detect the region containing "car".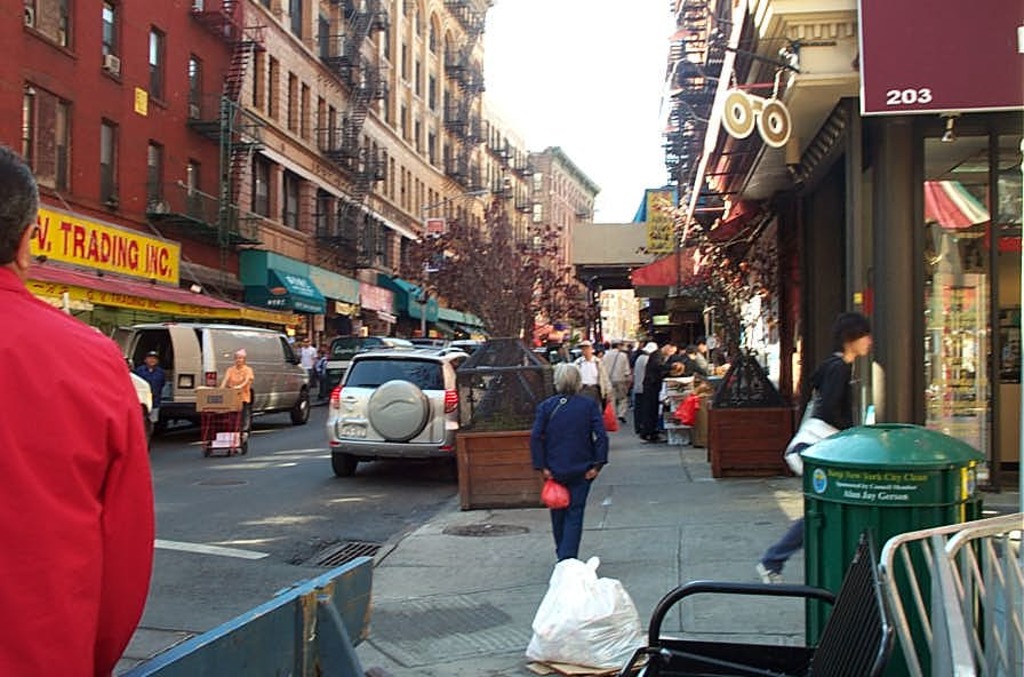
{"x1": 312, "y1": 330, "x2": 410, "y2": 395}.
